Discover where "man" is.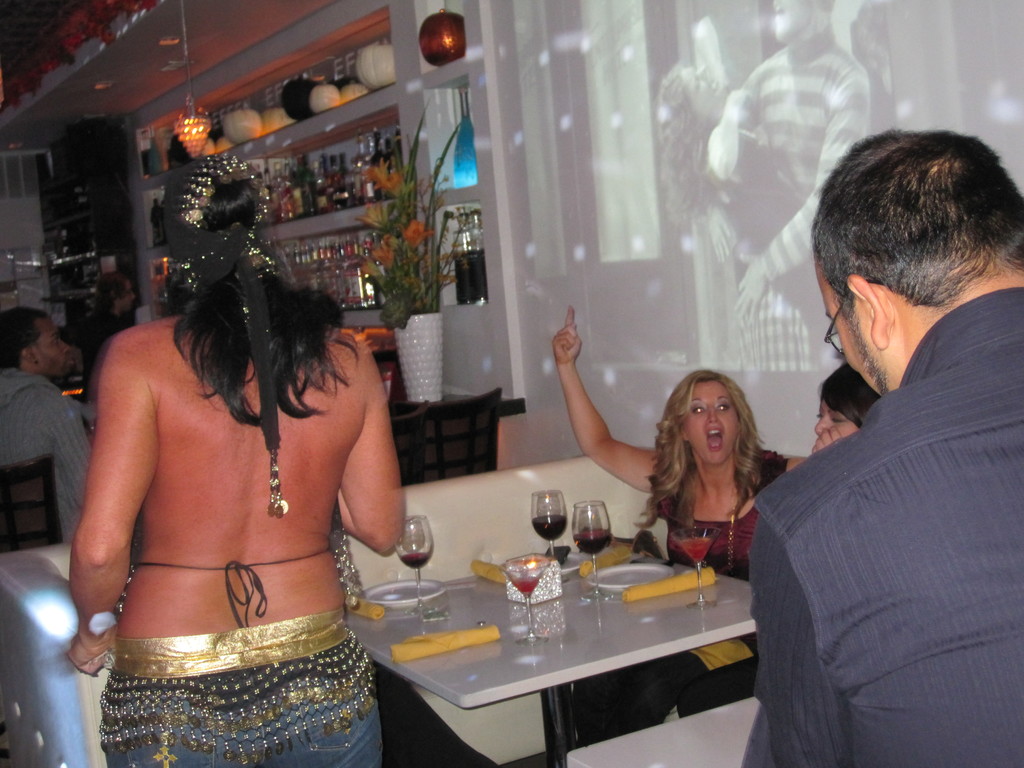
Discovered at <box>0,308,128,550</box>.
